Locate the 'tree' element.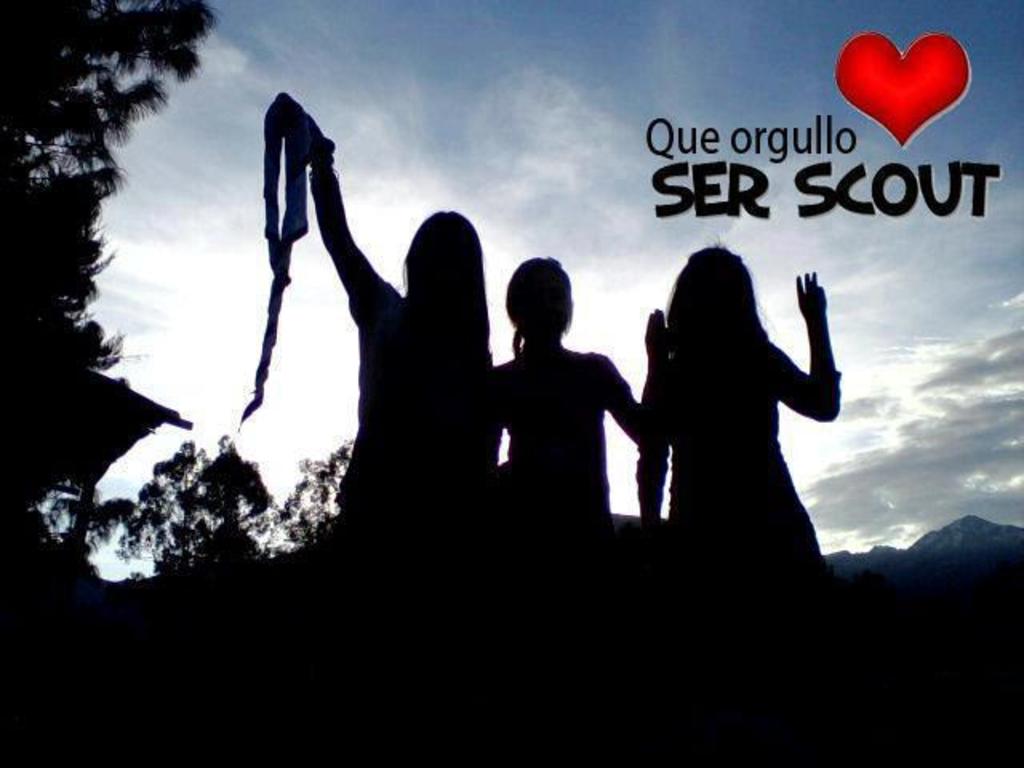
Element bbox: select_region(0, 10, 203, 355).
